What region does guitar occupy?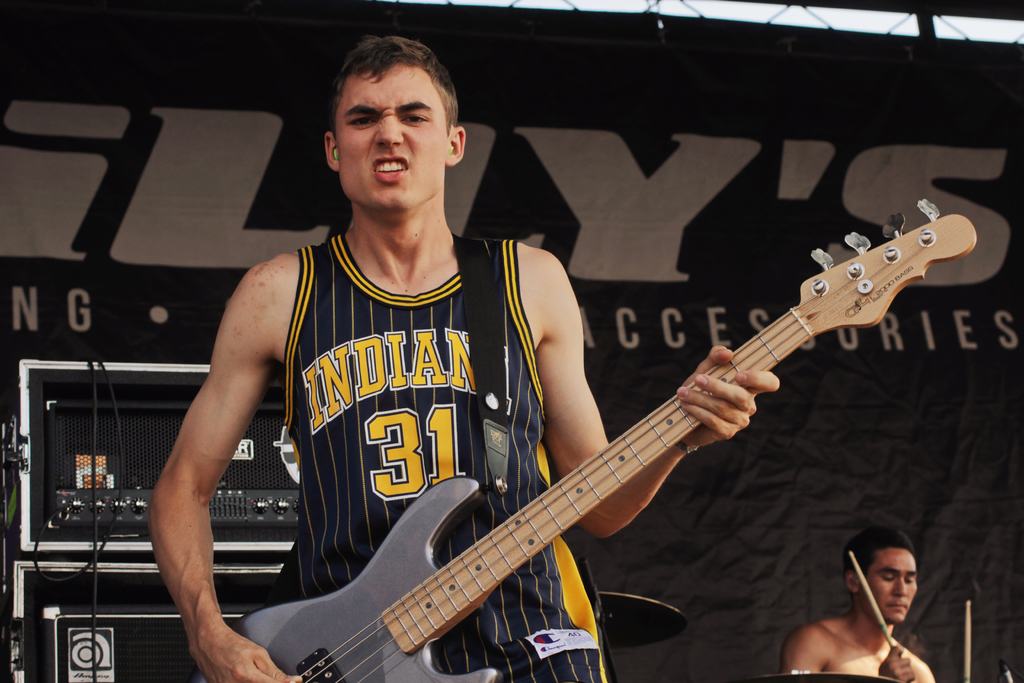
<bbox>239, 197, 979, 682</bbox>.
